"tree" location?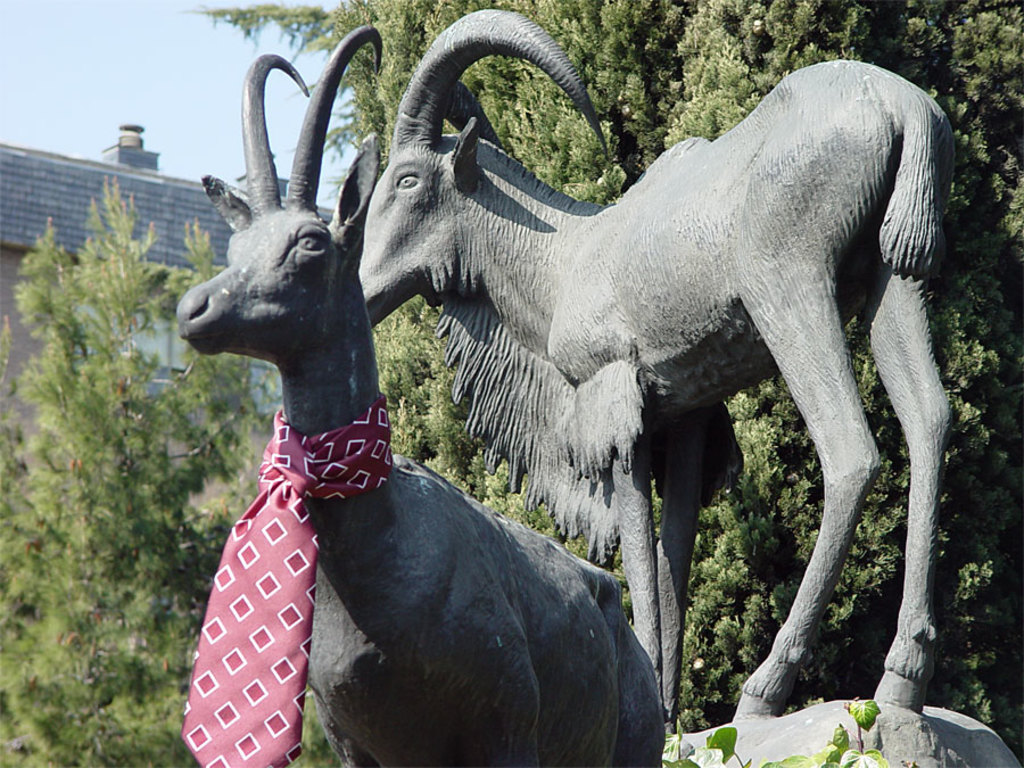
box=[188, 0, 1023, 767]
